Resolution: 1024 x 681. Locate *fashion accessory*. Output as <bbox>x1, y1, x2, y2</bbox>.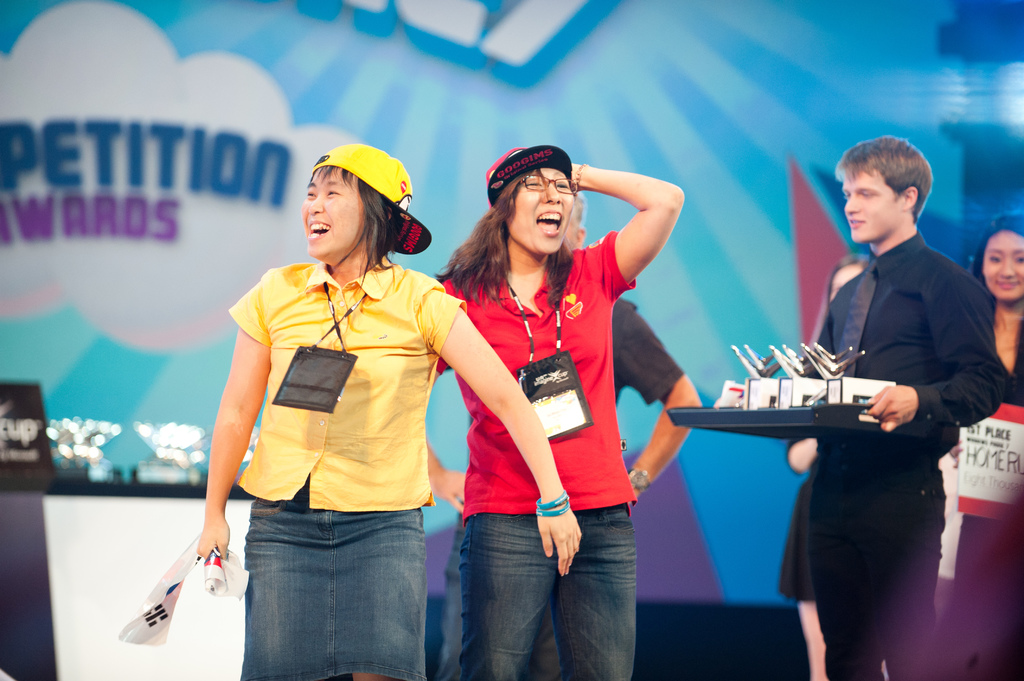
<bbox>837, 262, 877, 374</bbox>.
